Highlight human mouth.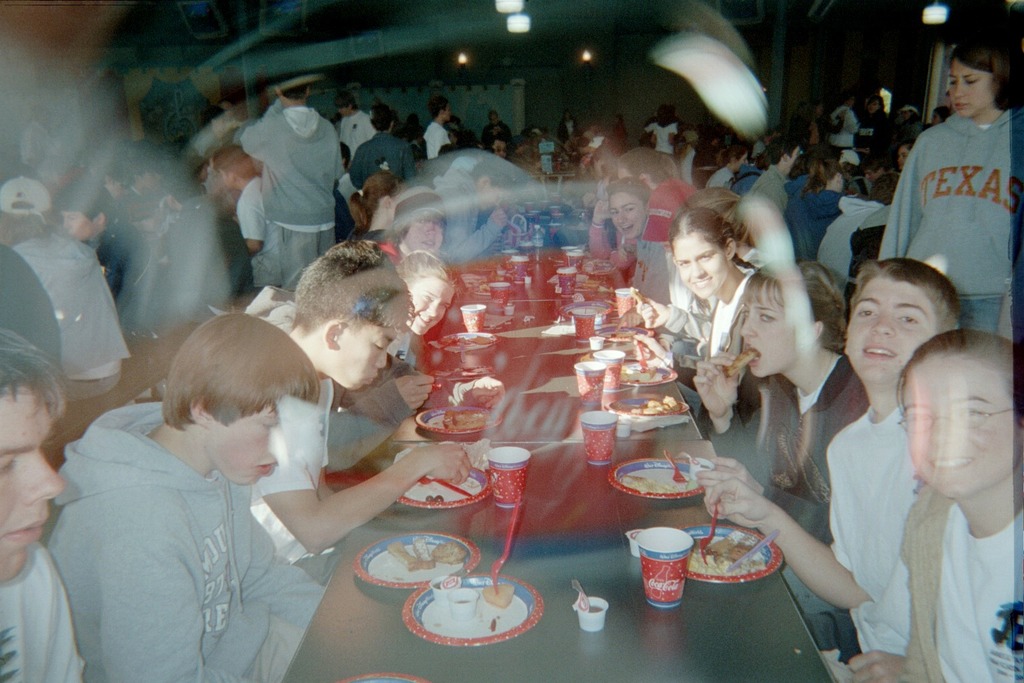
Highlighted region: (419, 309, 435, 325).
